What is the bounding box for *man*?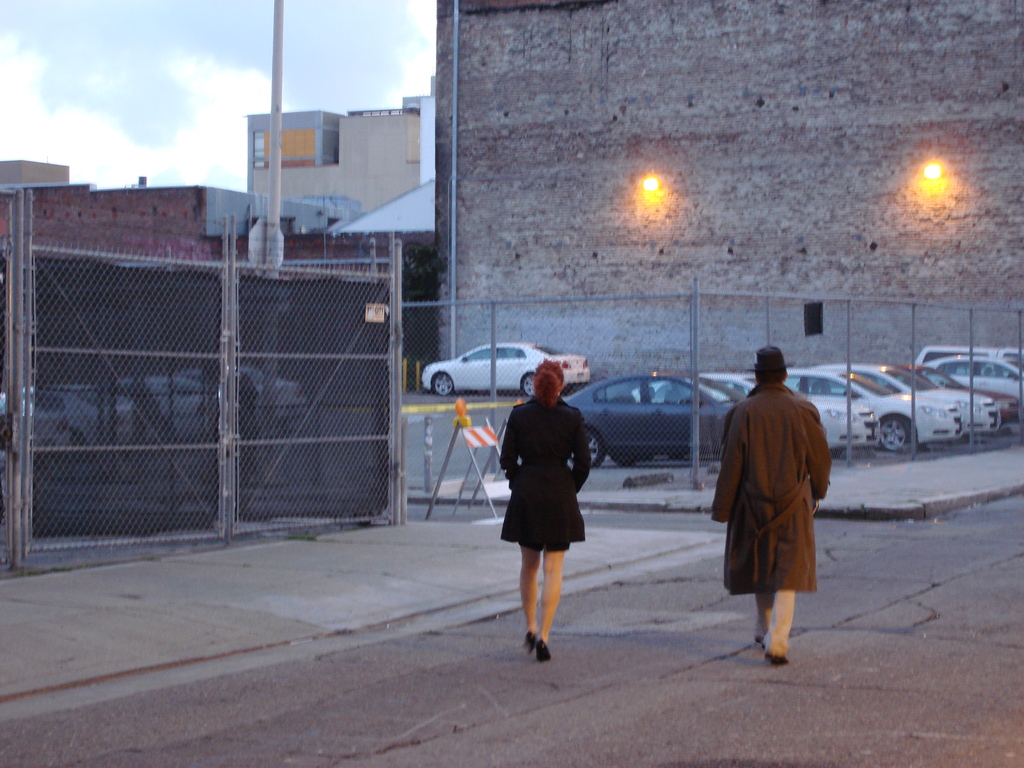
bbox(716, 350, 840, 672).
